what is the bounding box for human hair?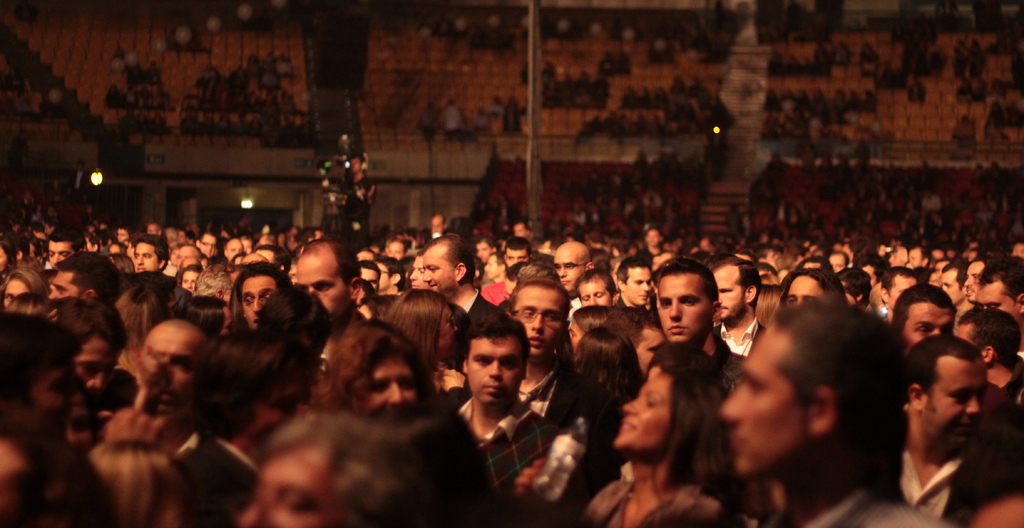
(x1=260, y1=411, x2=436, y2=527).
